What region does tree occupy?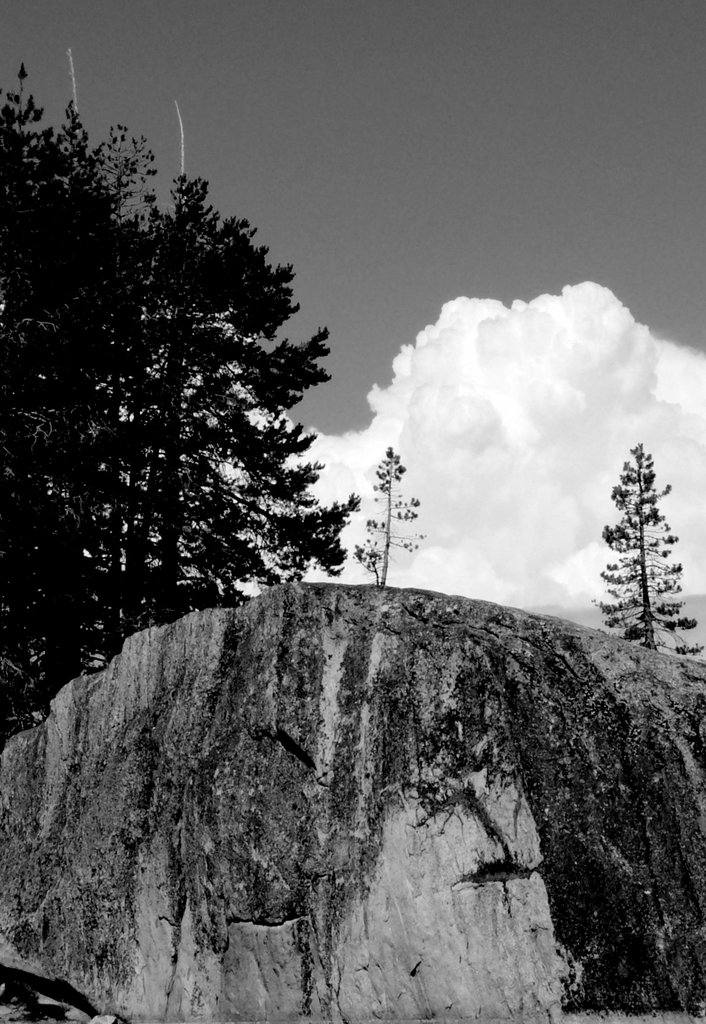
l=599, t=425, r=695, b=664.
